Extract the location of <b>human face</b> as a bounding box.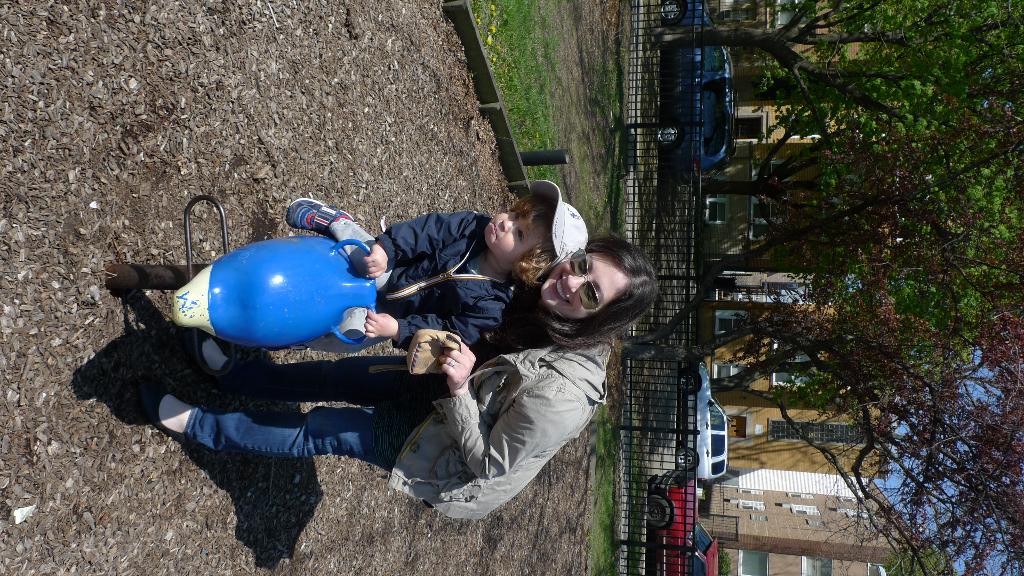
[x1=544, y1=250, x2=636, y2=324].
